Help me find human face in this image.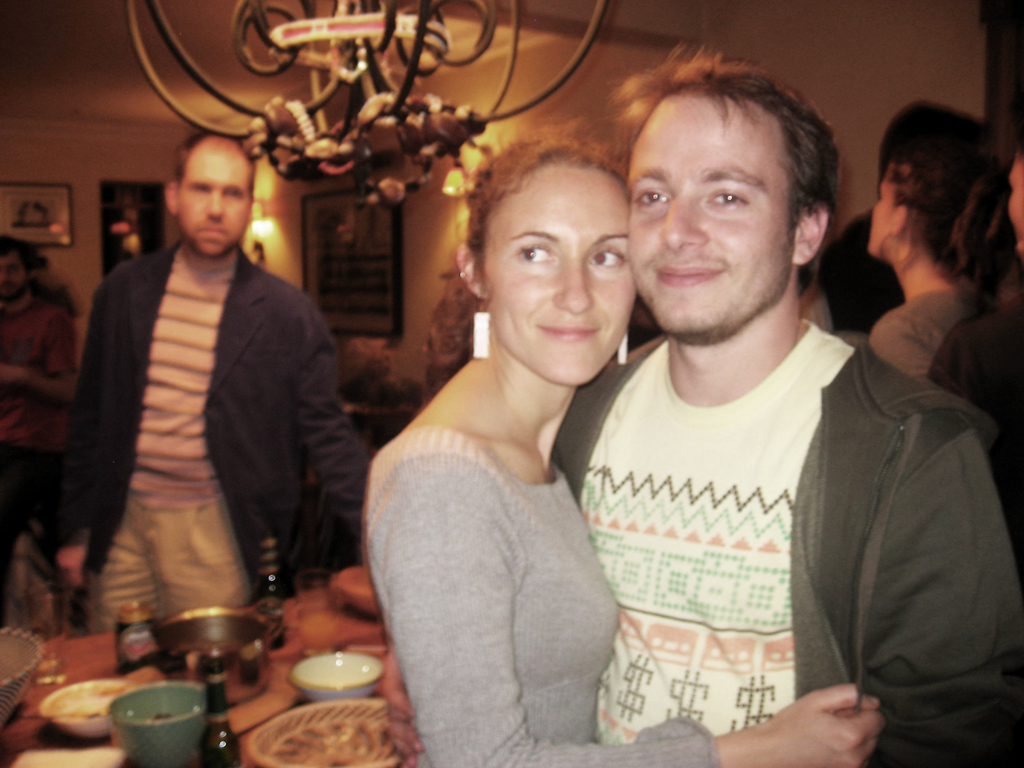
Found it: {"x1": 868, "y1": 172, "x2": 893, "y2": 257}.
